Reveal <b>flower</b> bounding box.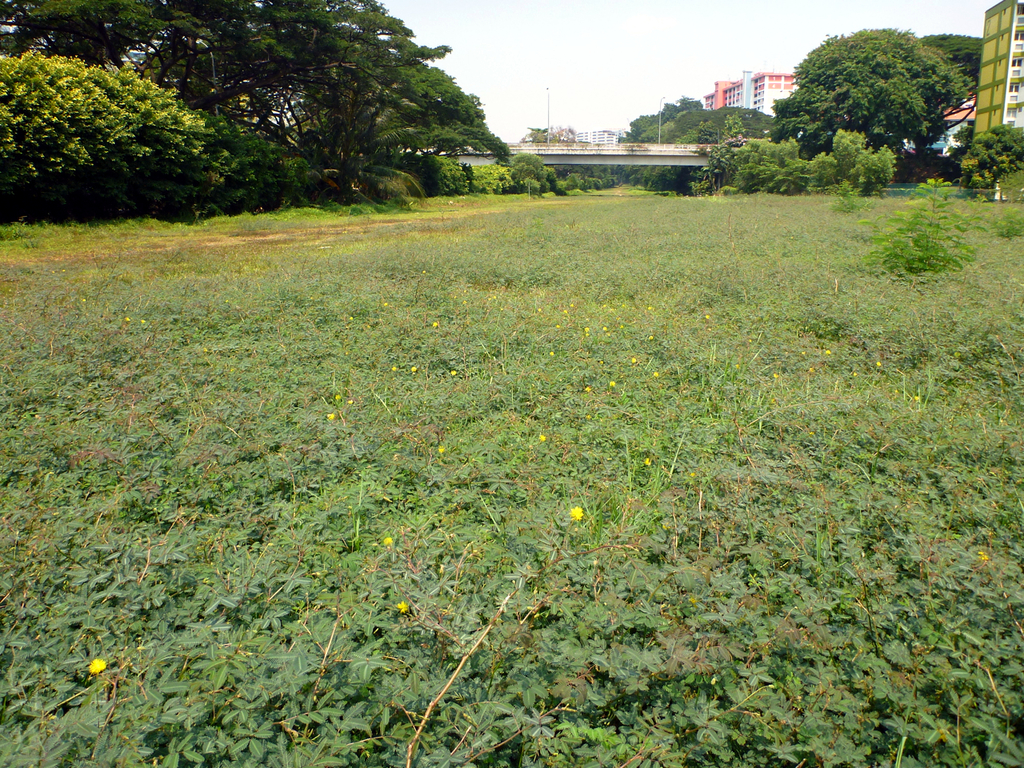
Revealed: {"x1": 825, "y1": 347, "x2": 831, "y2": 355}.
